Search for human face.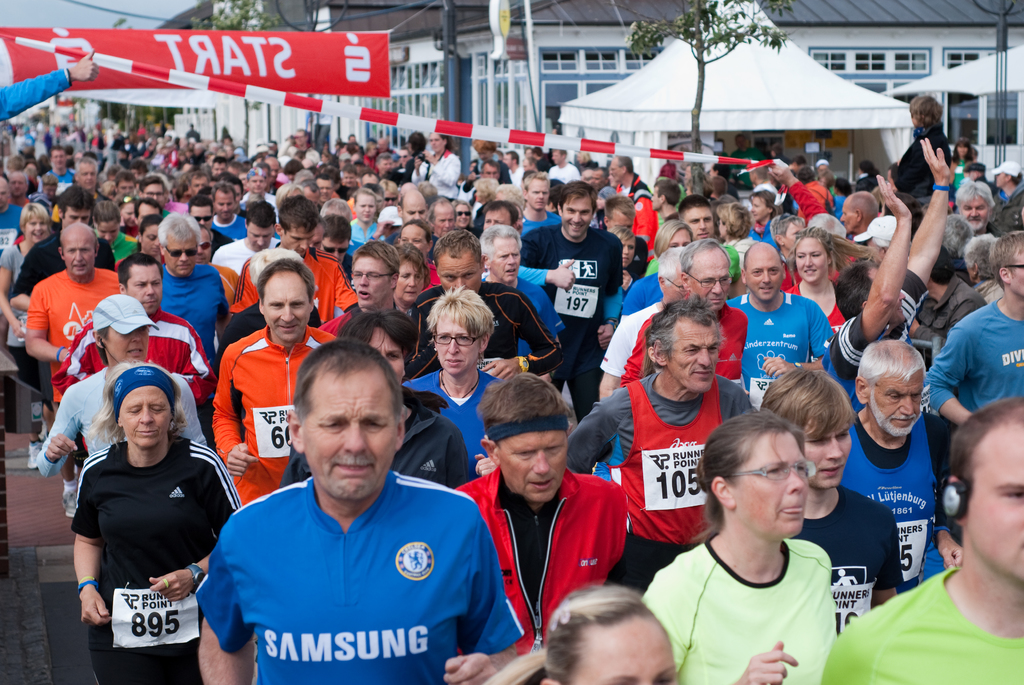
Found at l=753, t=196, r=768, b=221.
